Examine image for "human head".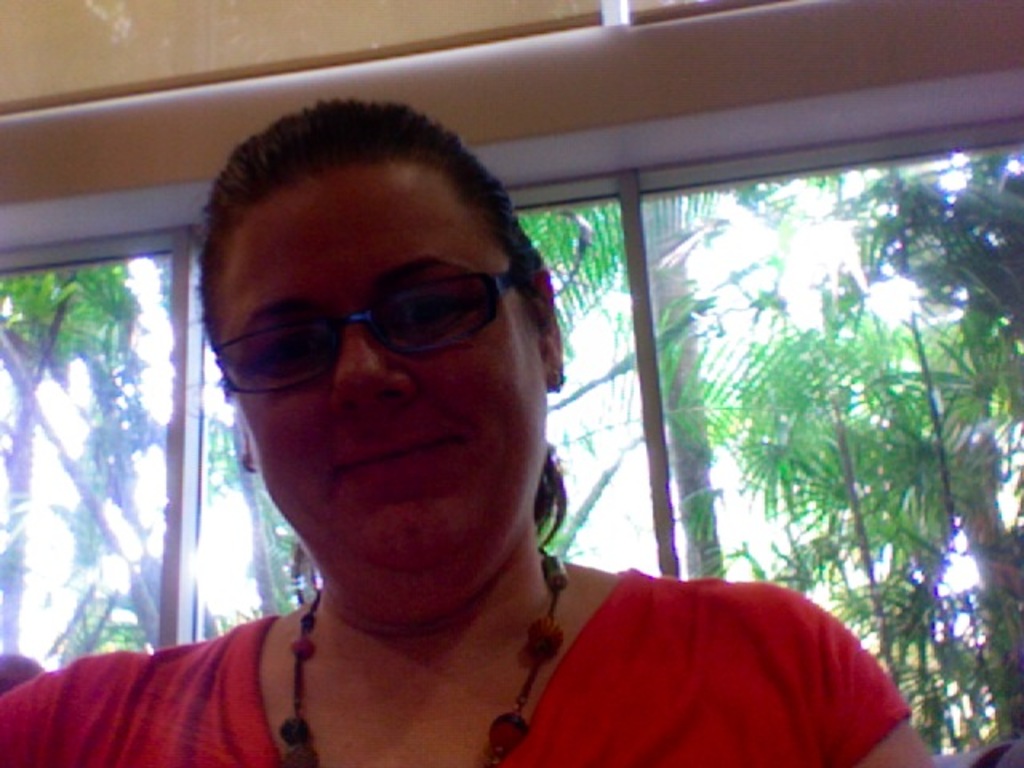
Examination result: (198,104,546,573).
